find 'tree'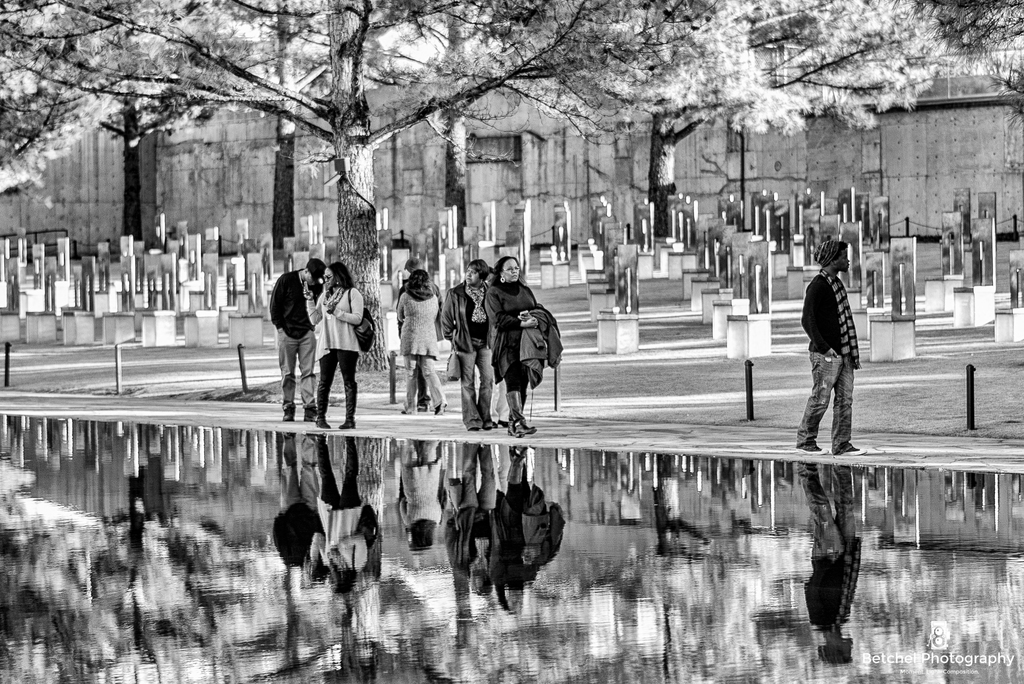
region(877, 0, 1023, 138)
